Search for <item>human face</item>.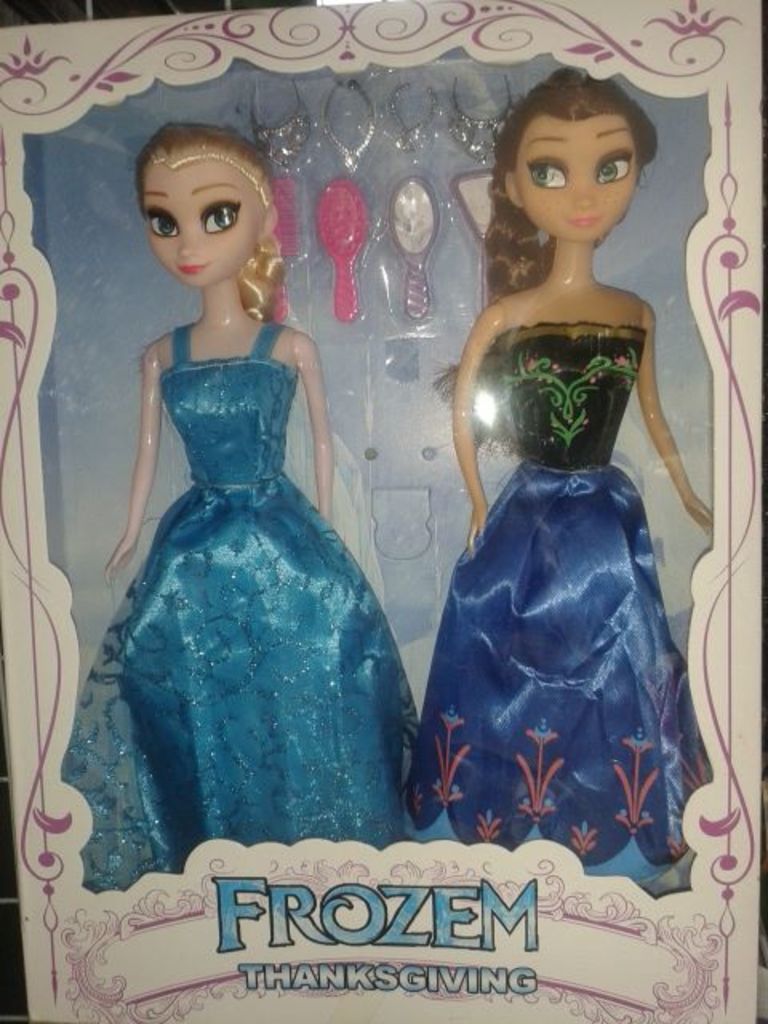
Found at crop(510, 122, 637, 238).
